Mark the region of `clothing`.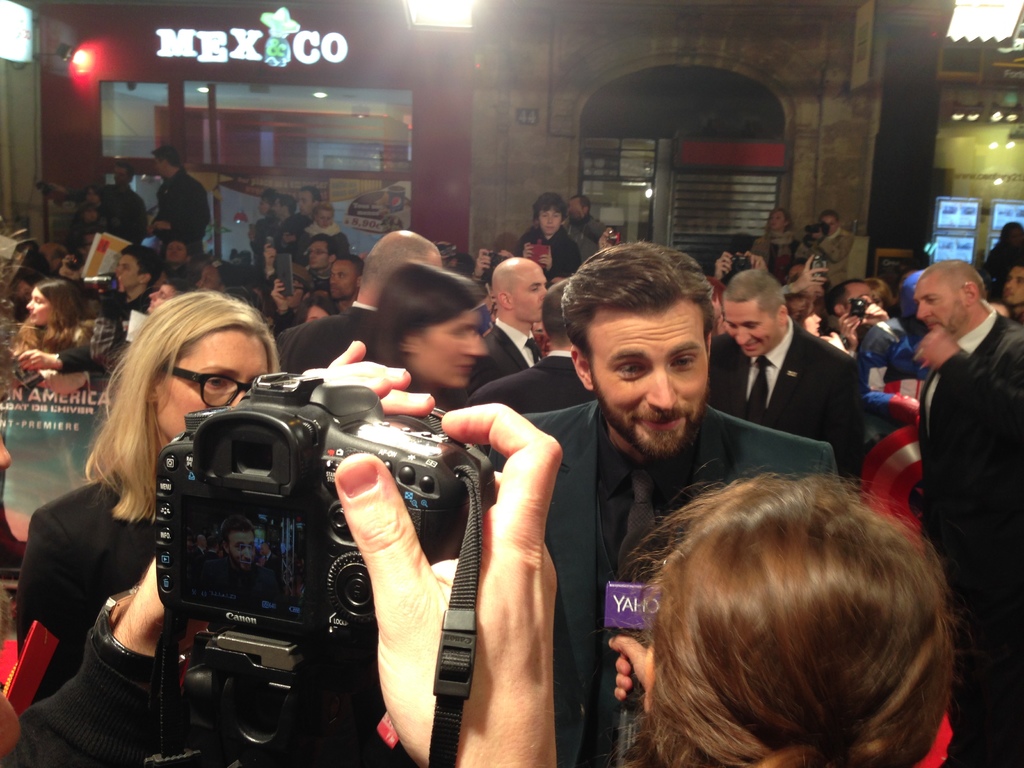
Region: <bbox>156, 171, 210, 250</bbox>.
